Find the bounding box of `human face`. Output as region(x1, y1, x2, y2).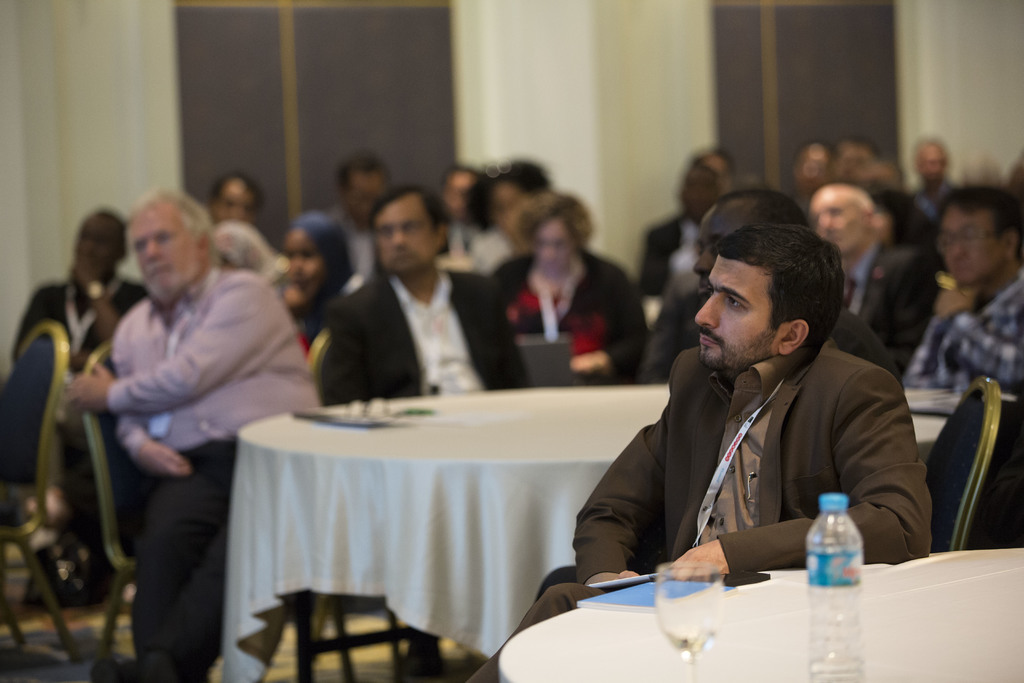
region(693, 255, 774, 371).
